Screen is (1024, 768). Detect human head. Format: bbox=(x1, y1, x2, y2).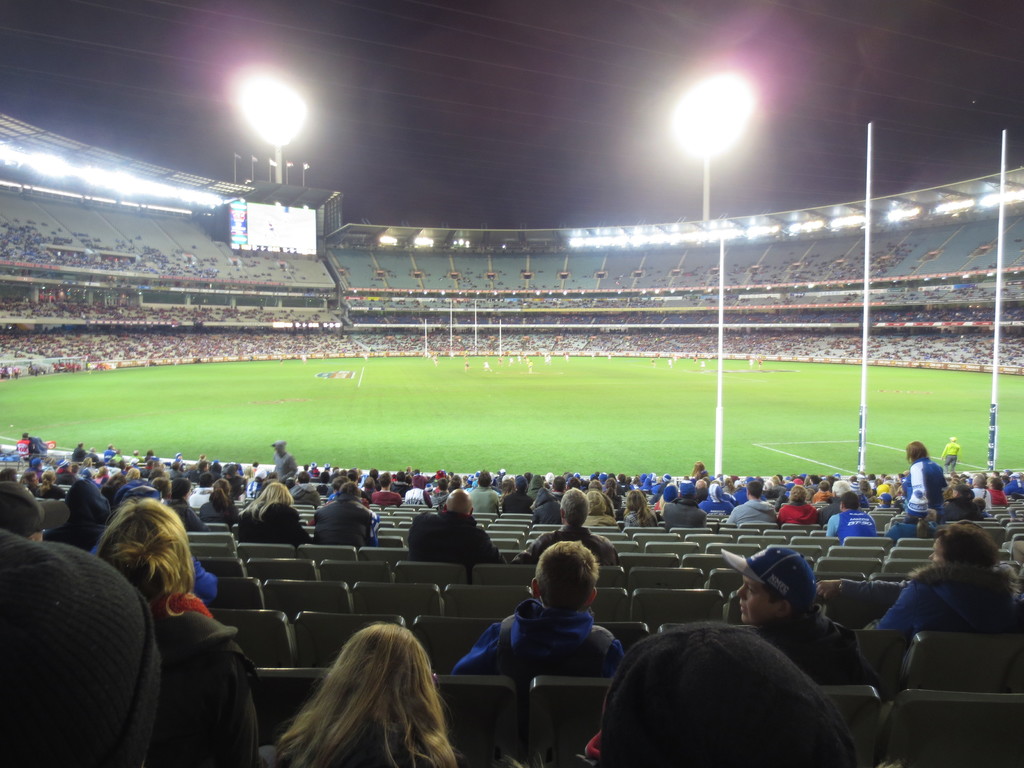
bbox=(82, 455, 91, 472).
